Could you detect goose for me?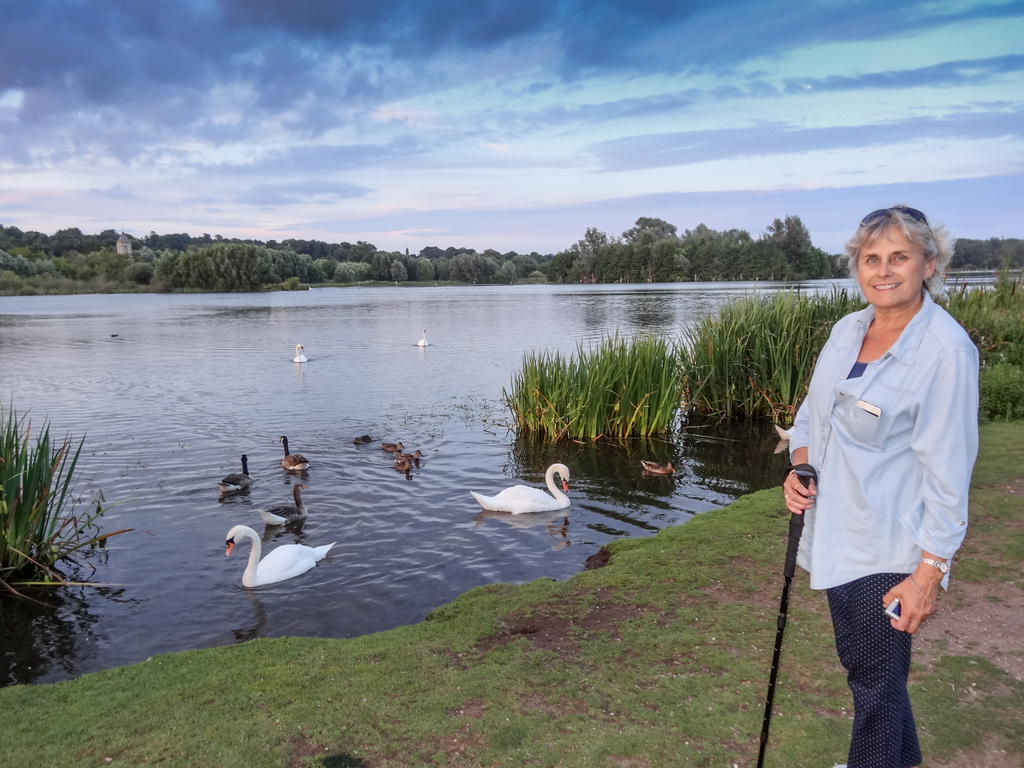
Detection result: locate(410, 445, 427, 463).
